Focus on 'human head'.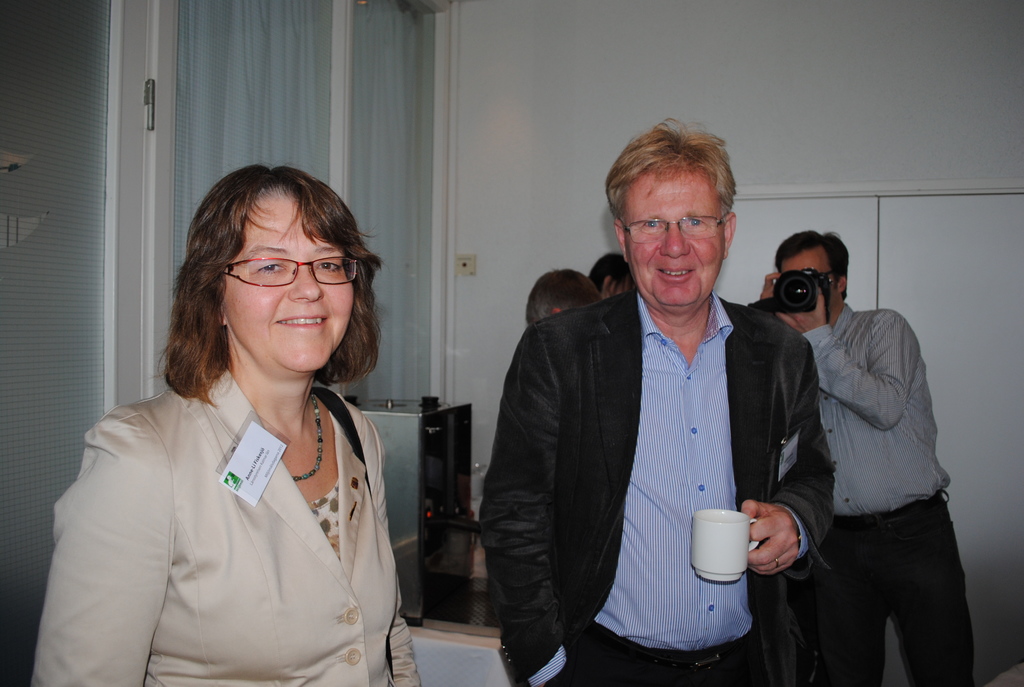
Focused at pyautogui.locateOnScreen(525, 271, 602, 322).
